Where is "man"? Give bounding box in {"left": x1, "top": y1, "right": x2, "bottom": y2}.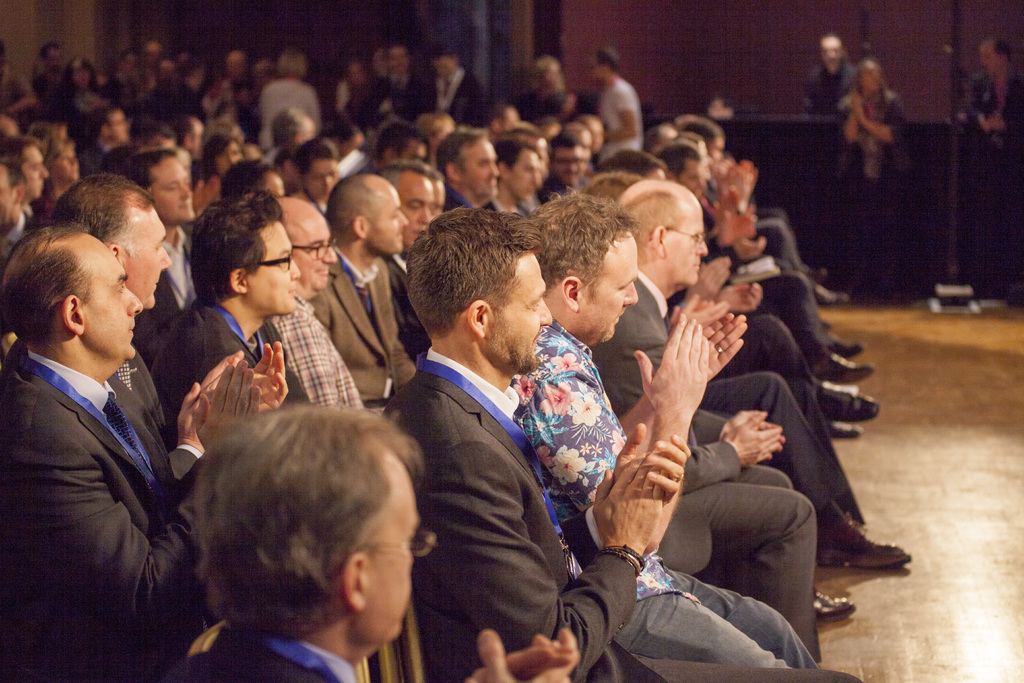
{"left": 160, "top": 404, "right": 579, "bottom": 682}.
